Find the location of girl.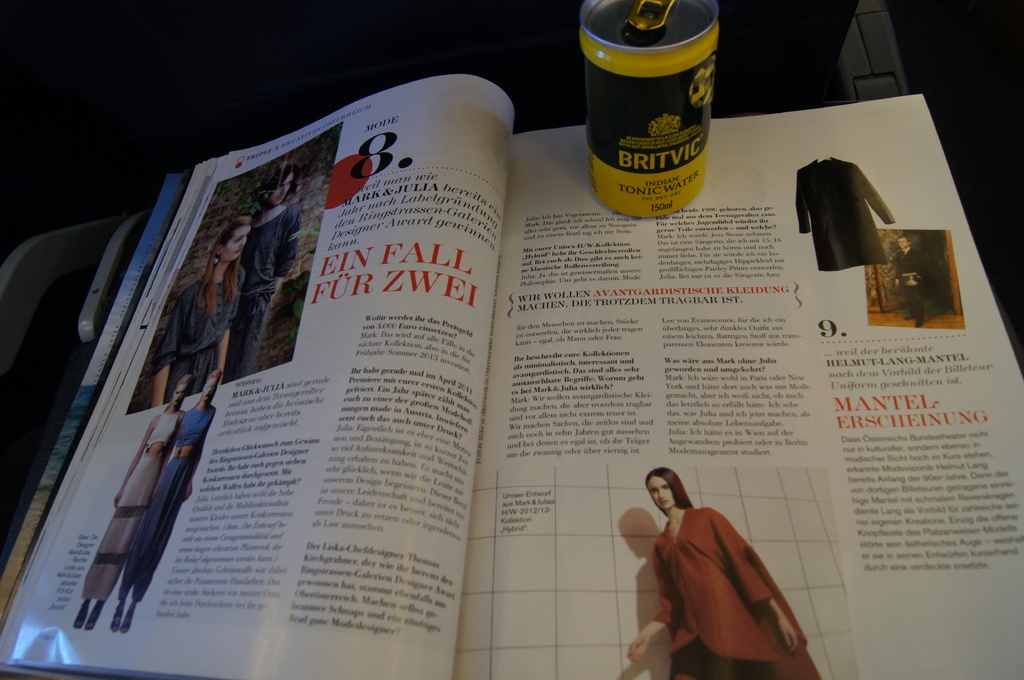
Location: bbox(626, 467, 820, 679).
